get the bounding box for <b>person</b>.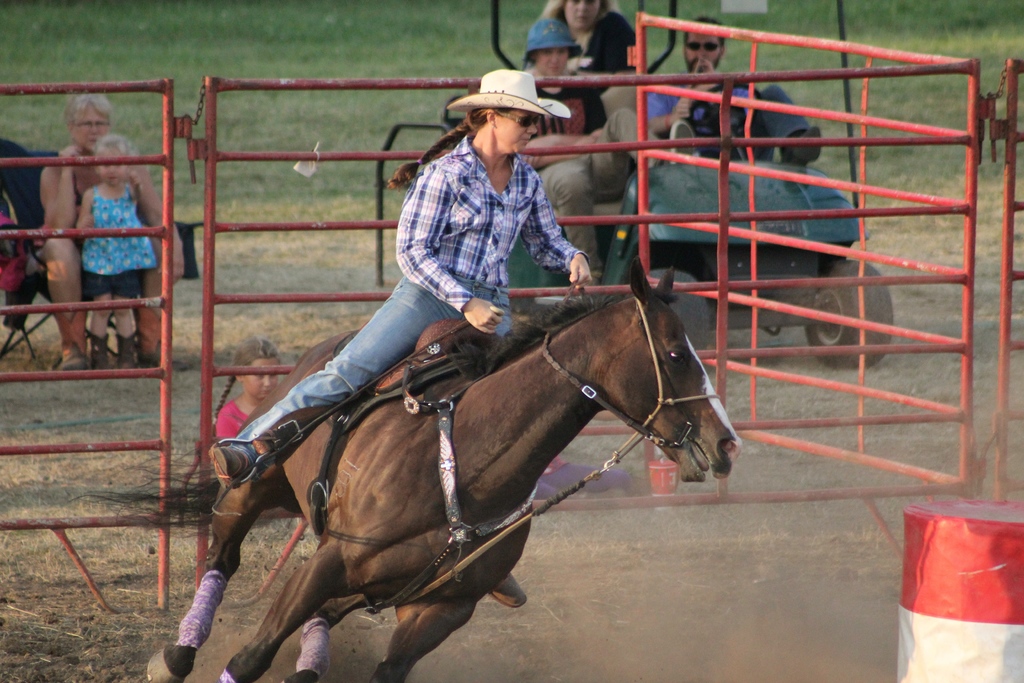
left=525, top=26, right=698, bottom=284.
